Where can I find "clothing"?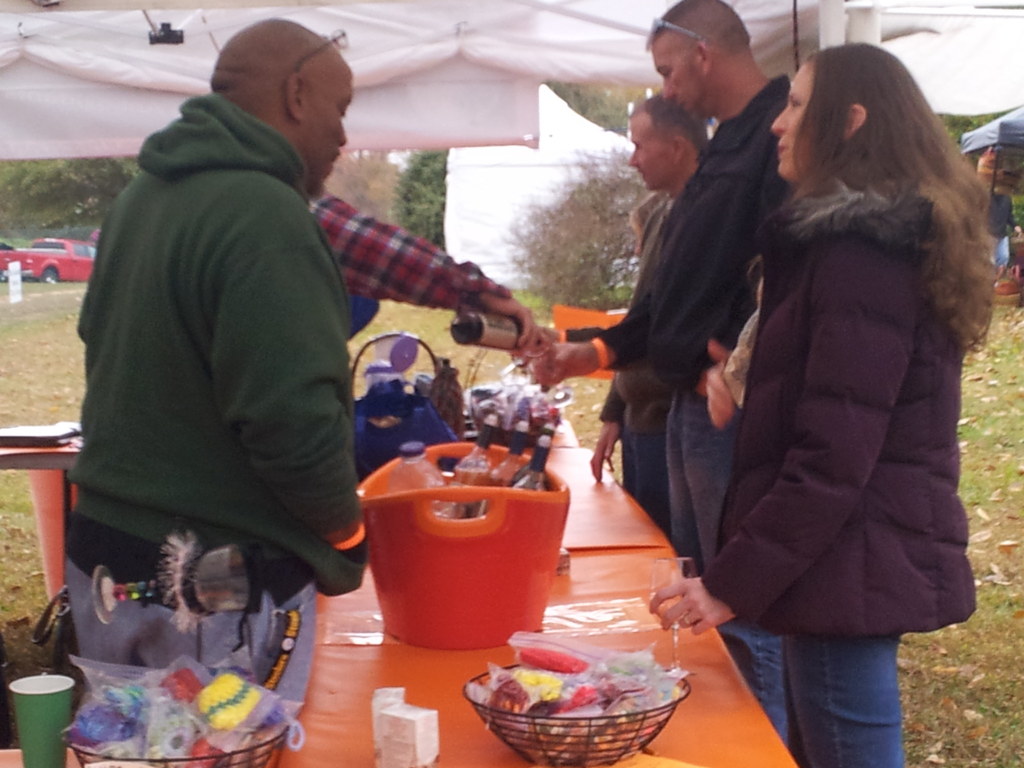
You can find it at select_region(64, 12, 401, 668).
